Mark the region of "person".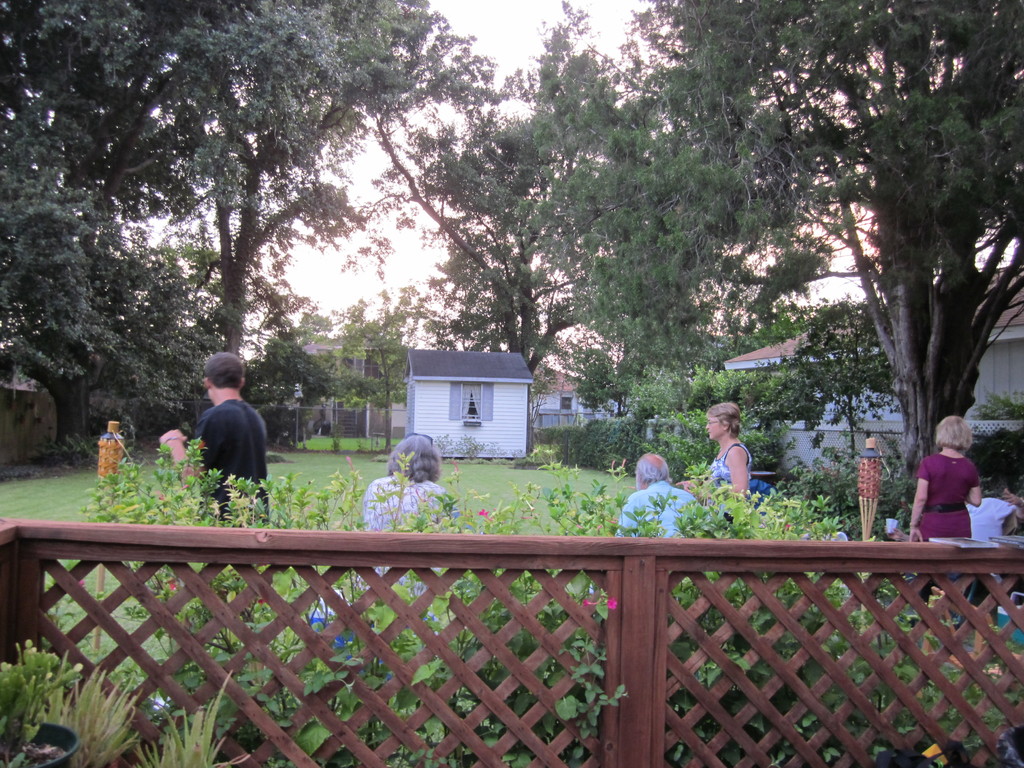
Region: [x1=1004, y1=491, x2=1023, y2=515].
